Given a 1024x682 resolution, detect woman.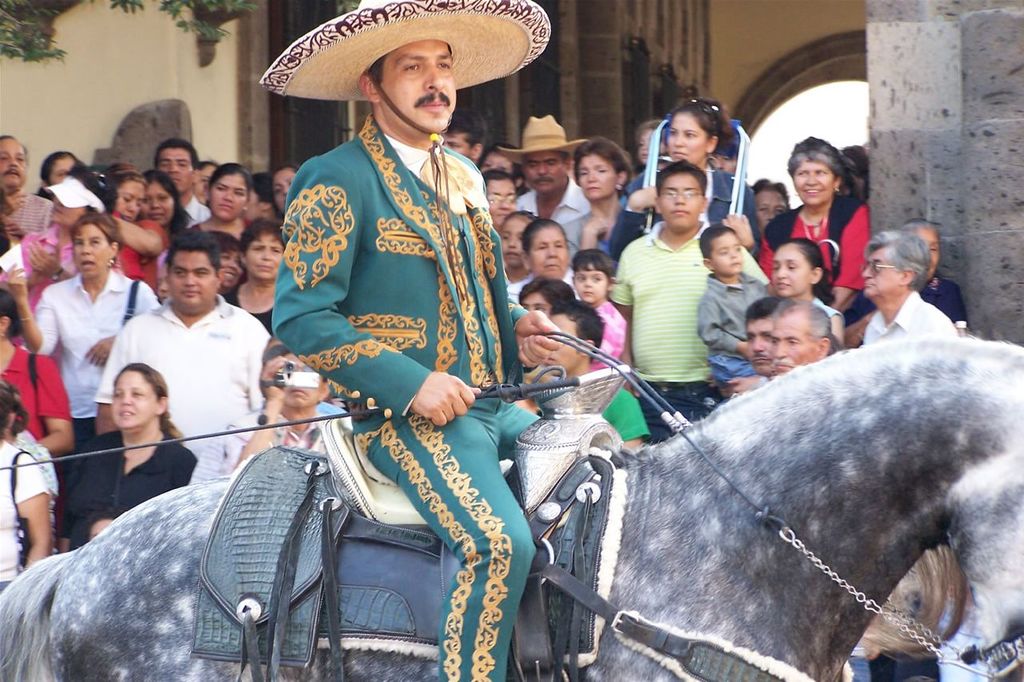
left=188, top=161, right=266, bottom=244.
